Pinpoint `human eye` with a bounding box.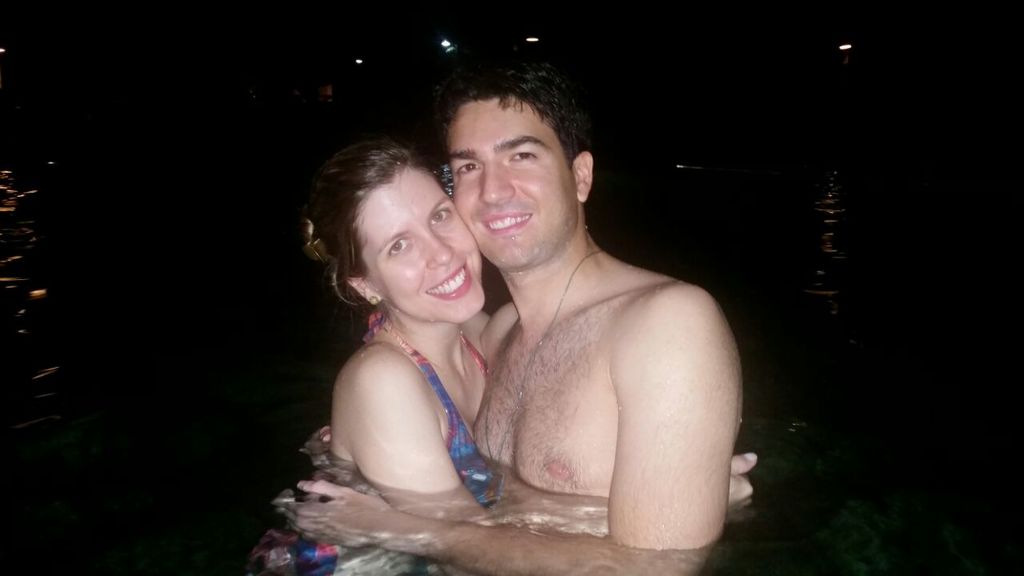
x1=382 y1=232 x2=413 y2=256.
